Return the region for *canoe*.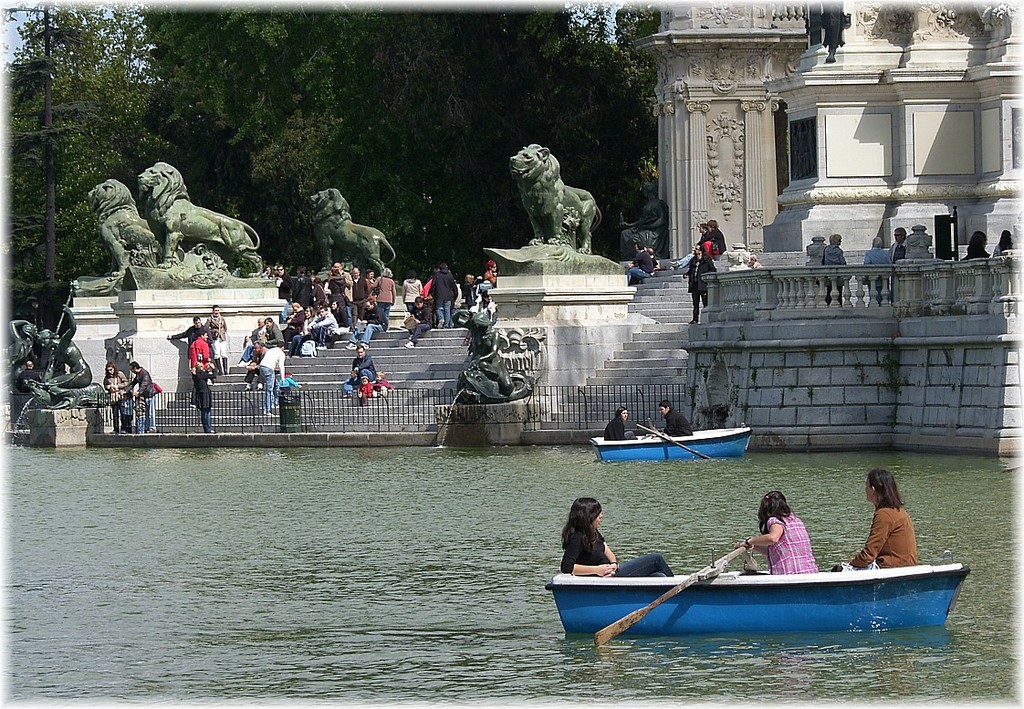
<bbox>590, 423, 754, 463</bbox>.
